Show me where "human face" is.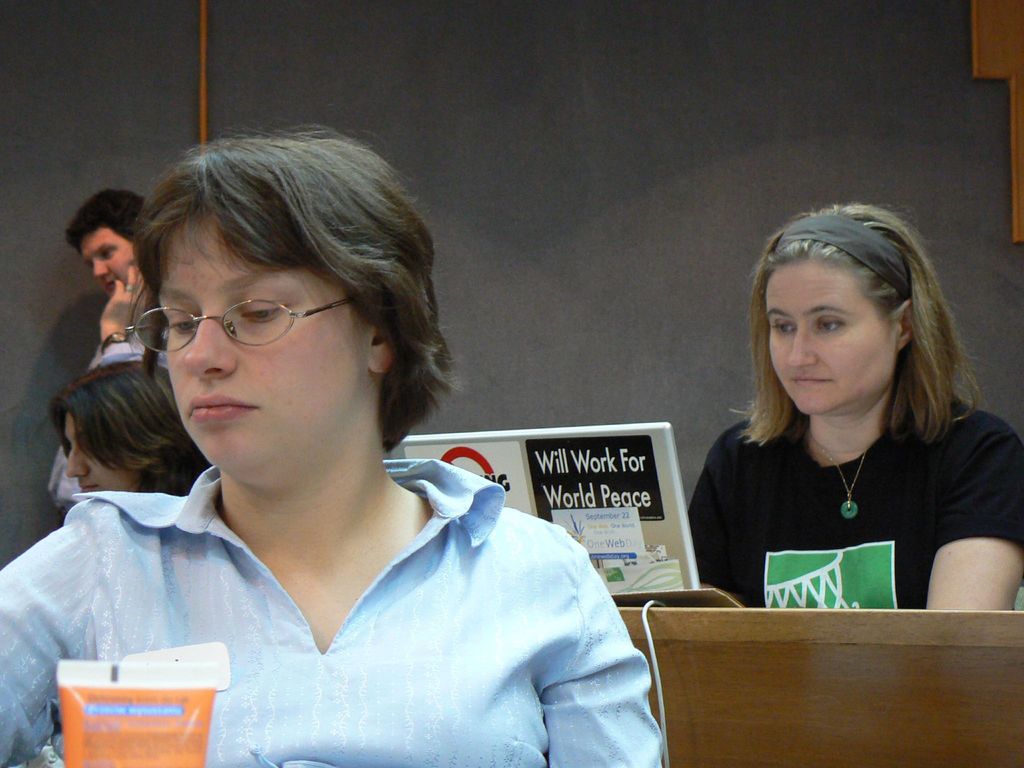
"human face" is at [left=70, top=412, right=136, bottom=491].
